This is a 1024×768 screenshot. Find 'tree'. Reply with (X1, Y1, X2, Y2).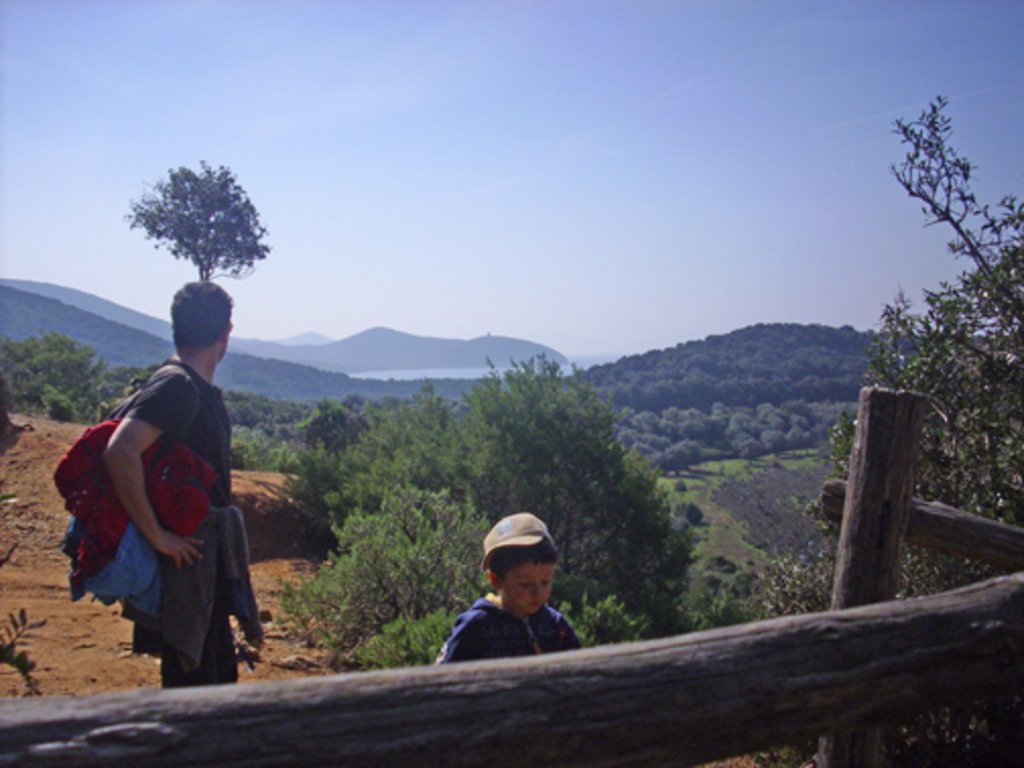
(766, 98, 1022, 607).
